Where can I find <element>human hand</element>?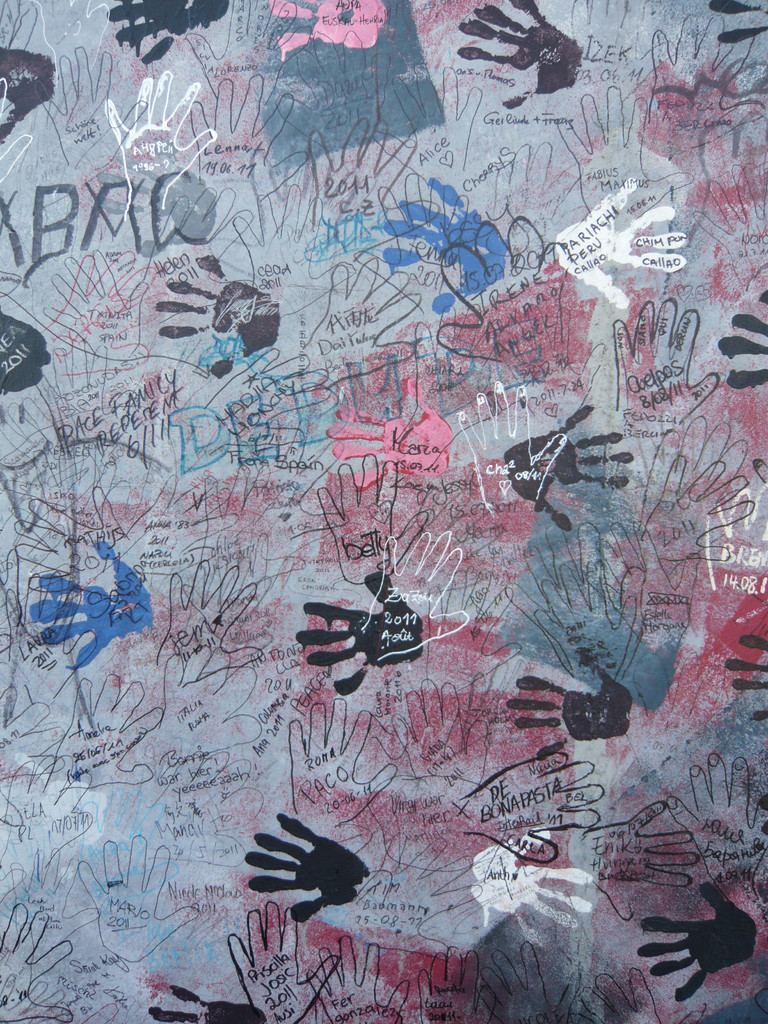
You can find it at x1=584 y1=799 x2=700 y2=927.
